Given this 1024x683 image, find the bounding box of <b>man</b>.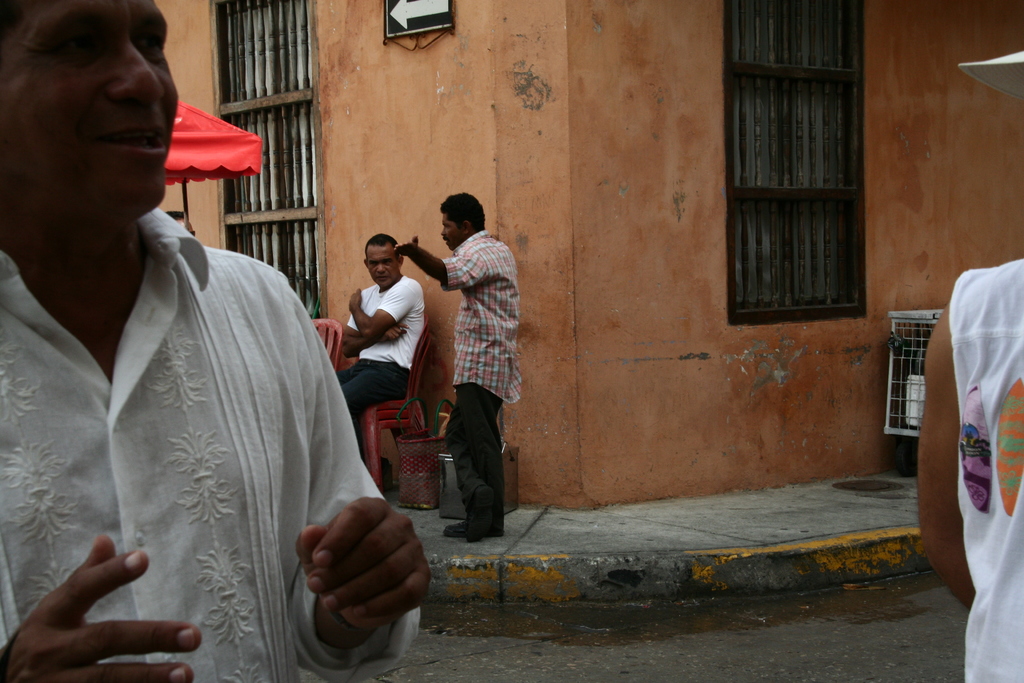
(383, 185, 531, 551).
